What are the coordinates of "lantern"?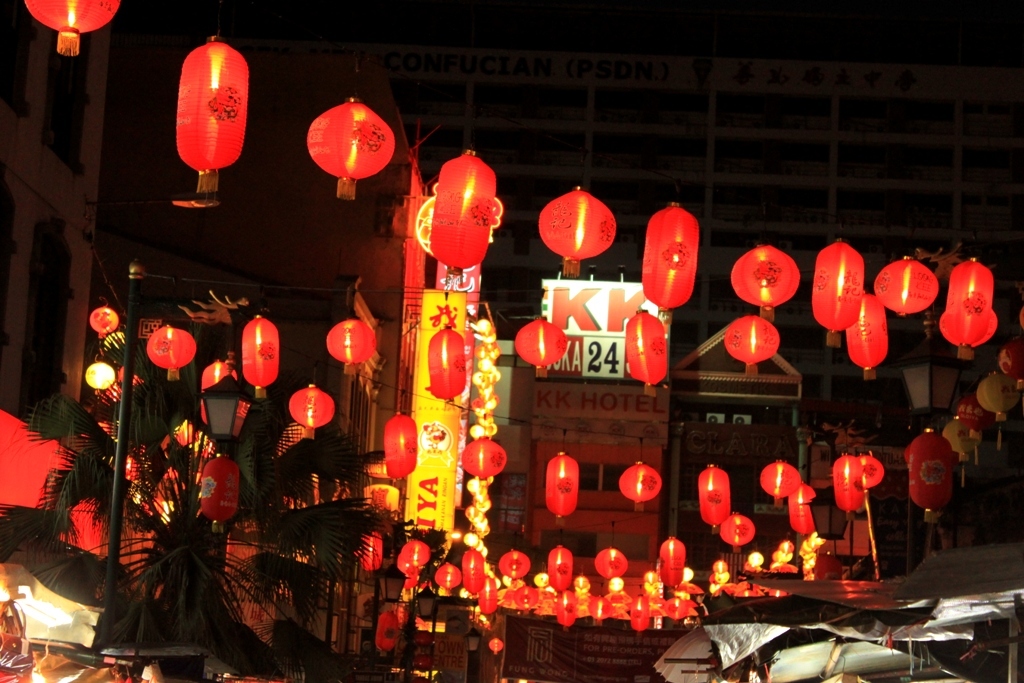
detection(147, 330, 199, 365).
